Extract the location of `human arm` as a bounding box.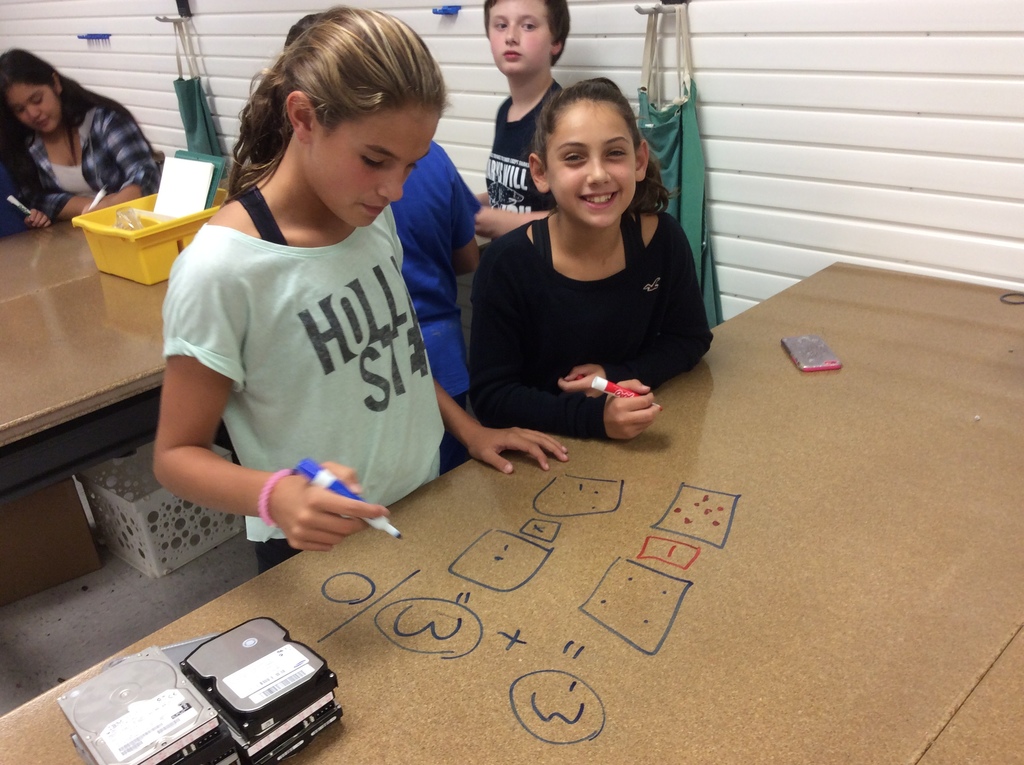
<bbox>471, 266, 664, 446</bbox>.
